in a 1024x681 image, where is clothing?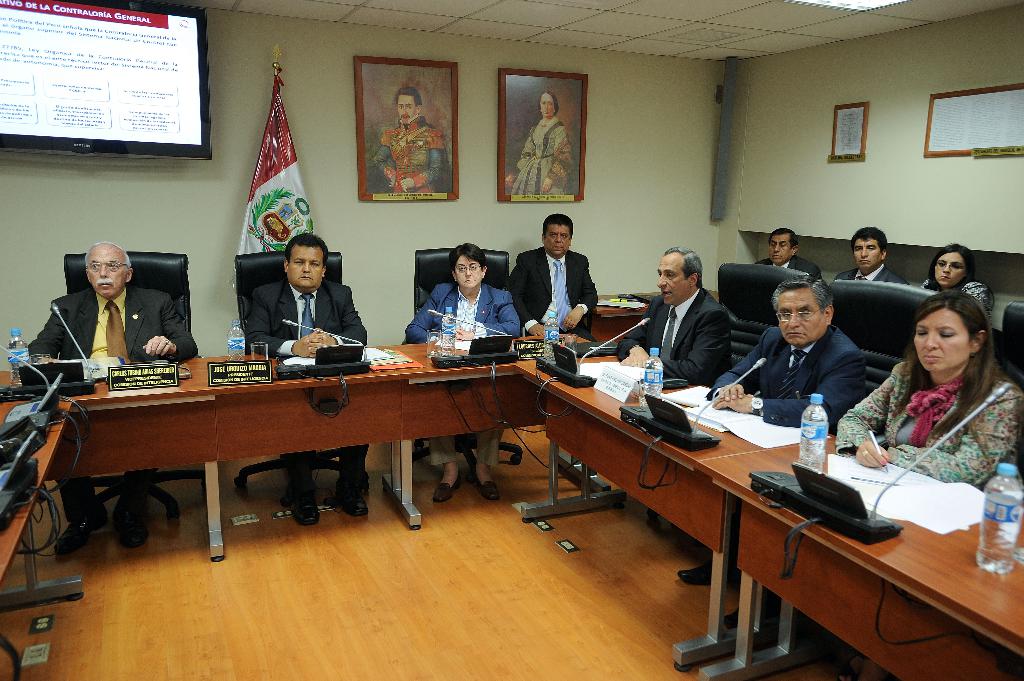
{"left": 856, "top": 332, "right": 1014, "bottom": 492}.
